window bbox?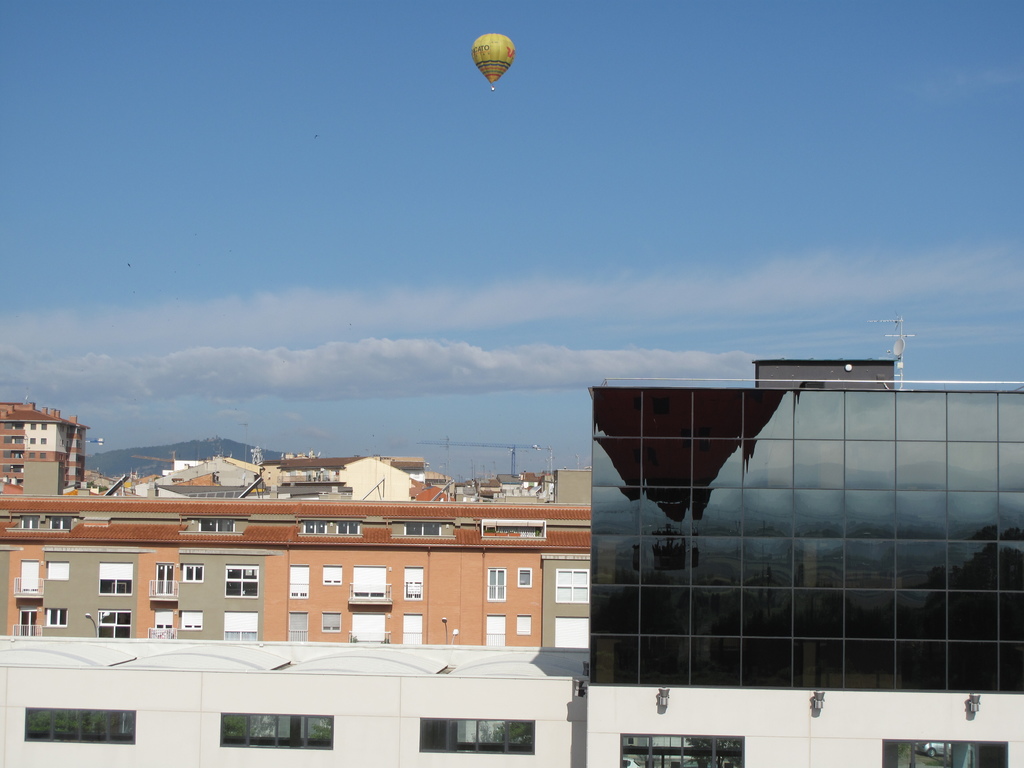
rect(621, 732, 744, 767)
